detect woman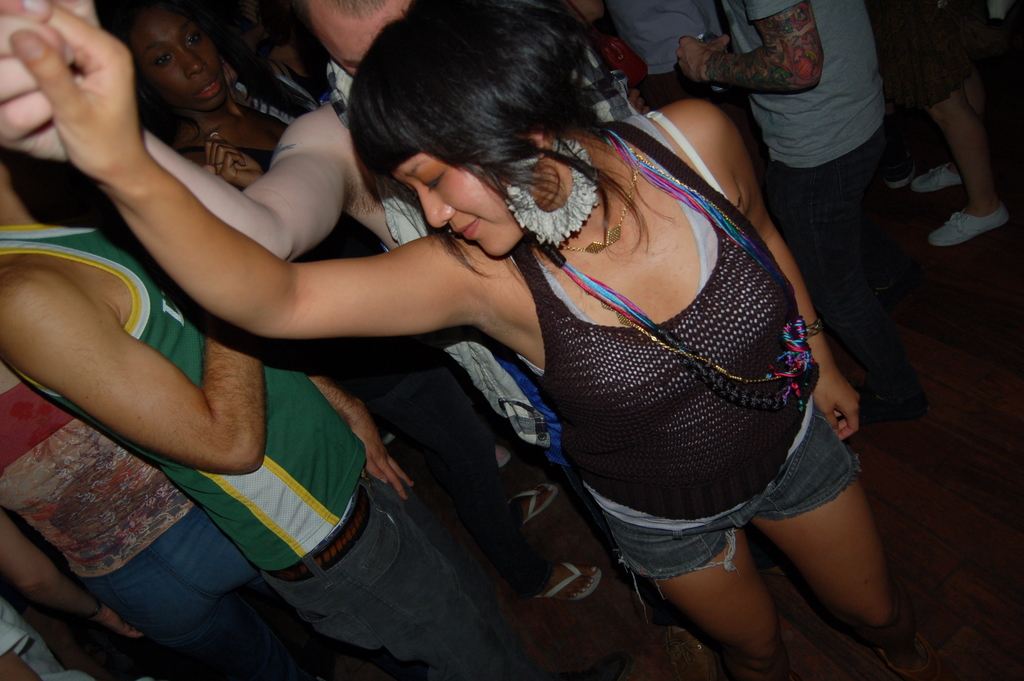
(105,0,609,603)
